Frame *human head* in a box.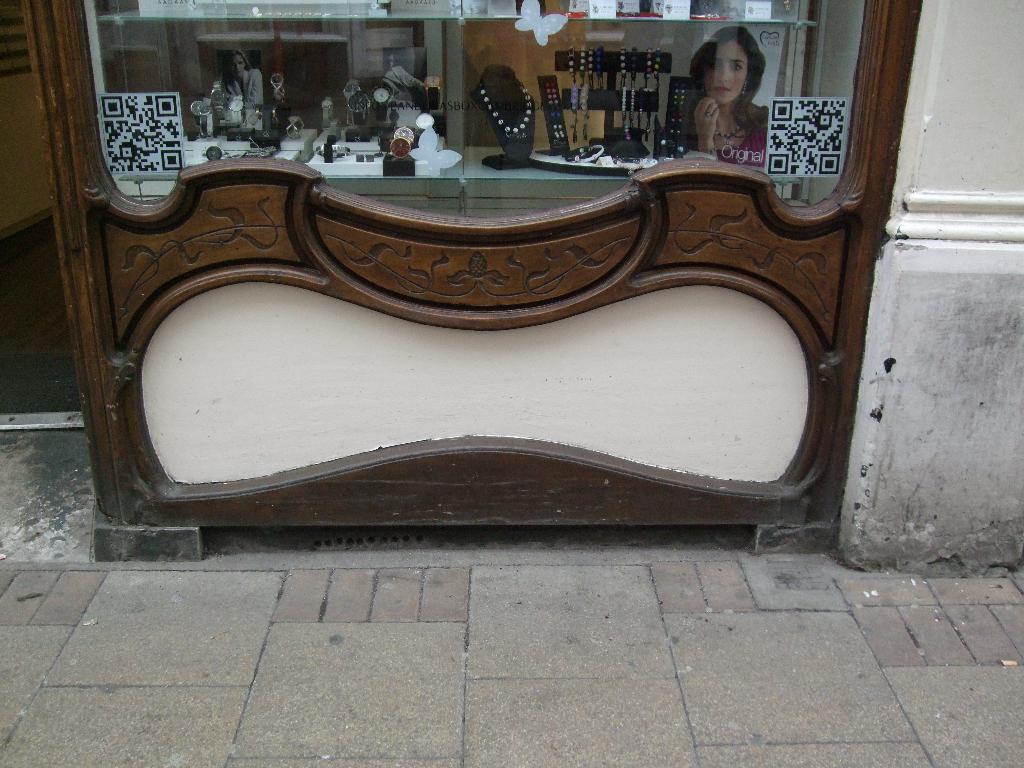
[223, 53, 250, 81].
